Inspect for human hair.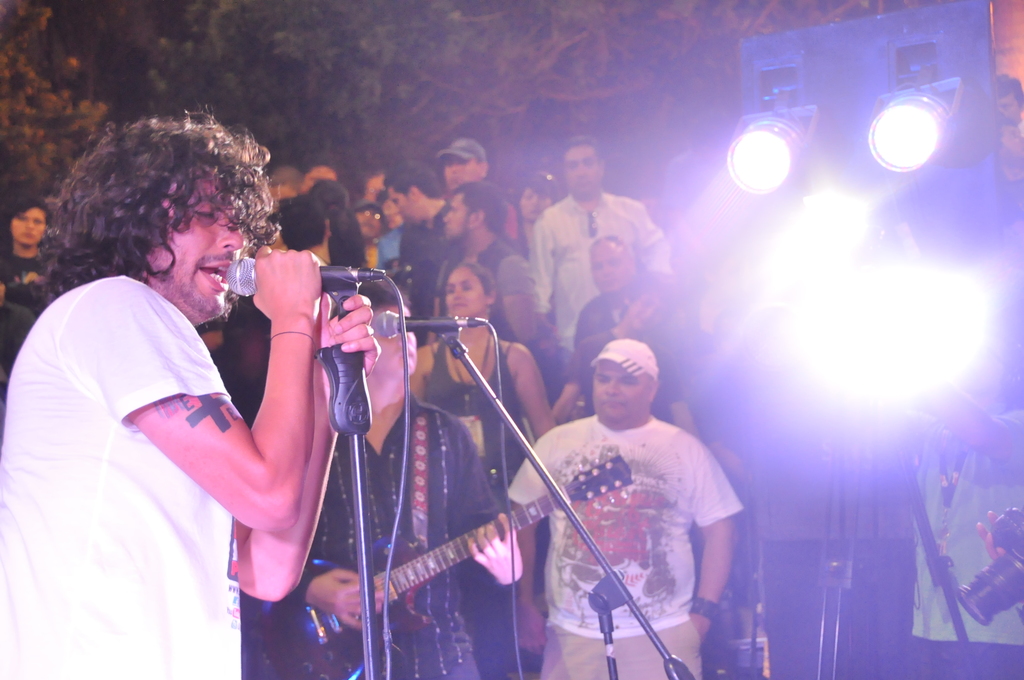
Inspection: x1=311 y1=177 x2=362 y2=258.
